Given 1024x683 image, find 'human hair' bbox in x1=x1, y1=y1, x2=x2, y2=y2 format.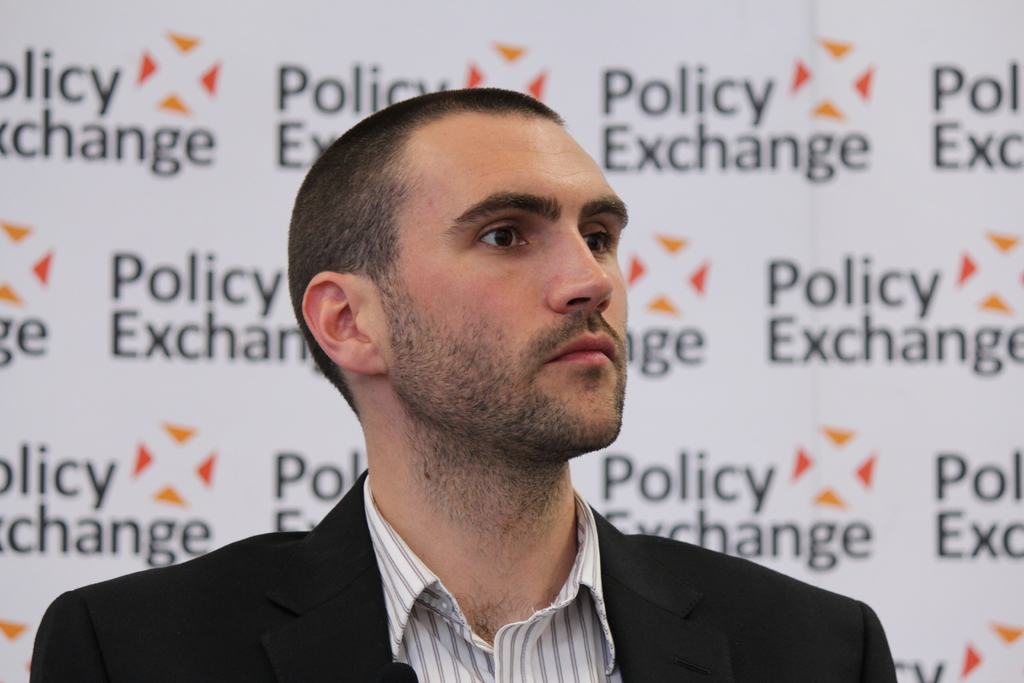
x1=298, y1=75, x2=634, y2=397.
